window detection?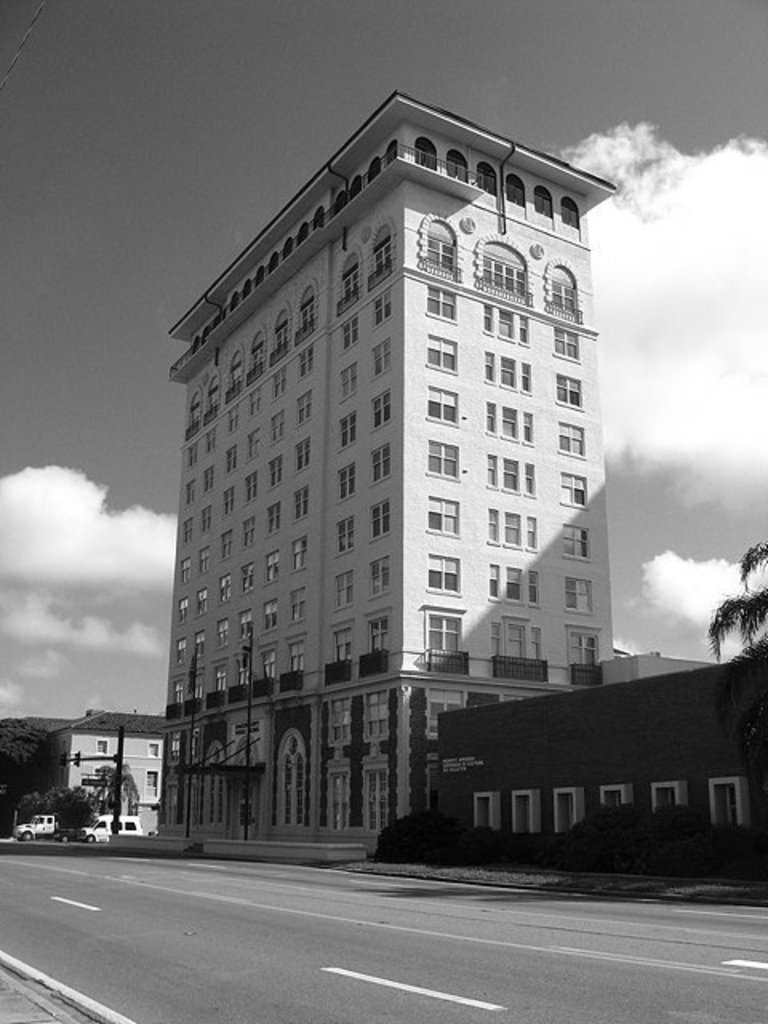
{"x1": 291, "y1": 482, "x2": 314, "y2": 522}
